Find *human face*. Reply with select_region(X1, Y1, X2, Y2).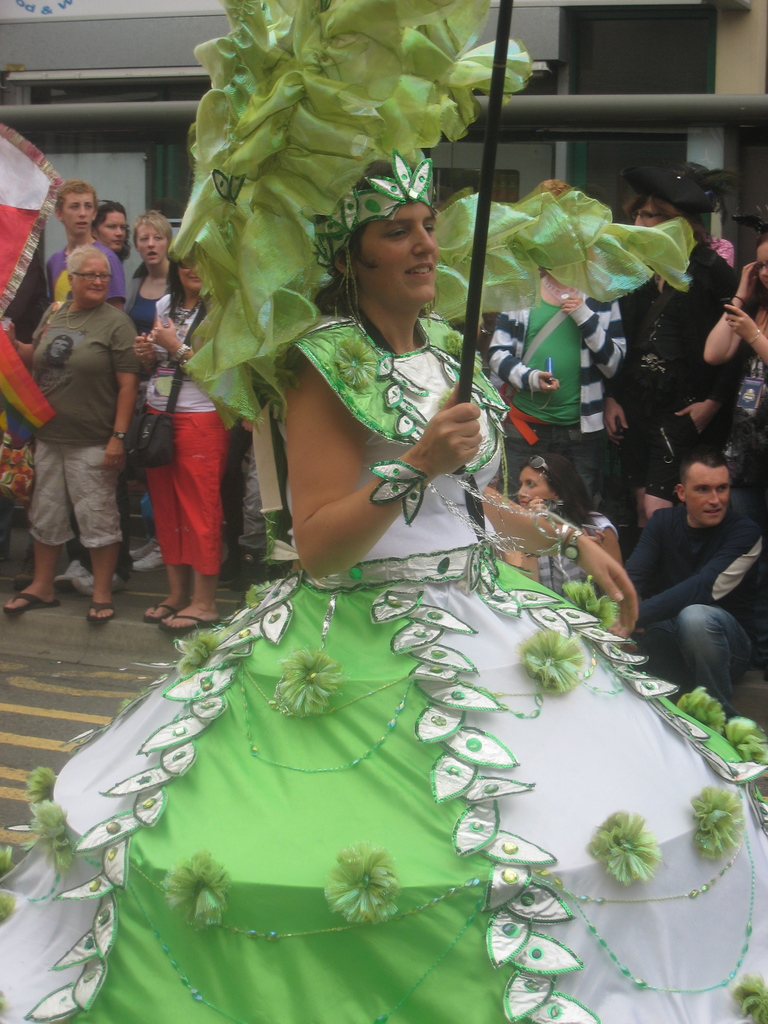
select_region(353, 200, 438, 302).
